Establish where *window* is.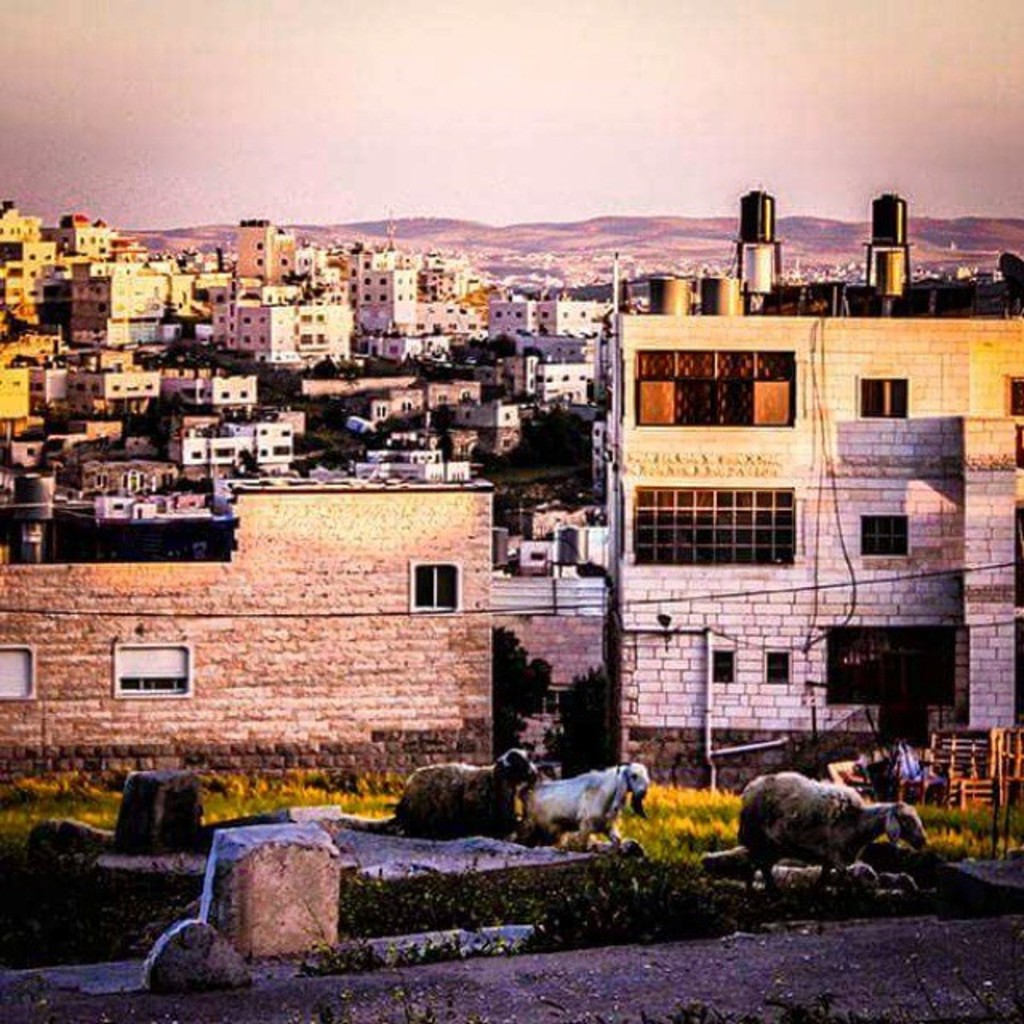
Established at (0, 648, 34, 706).
